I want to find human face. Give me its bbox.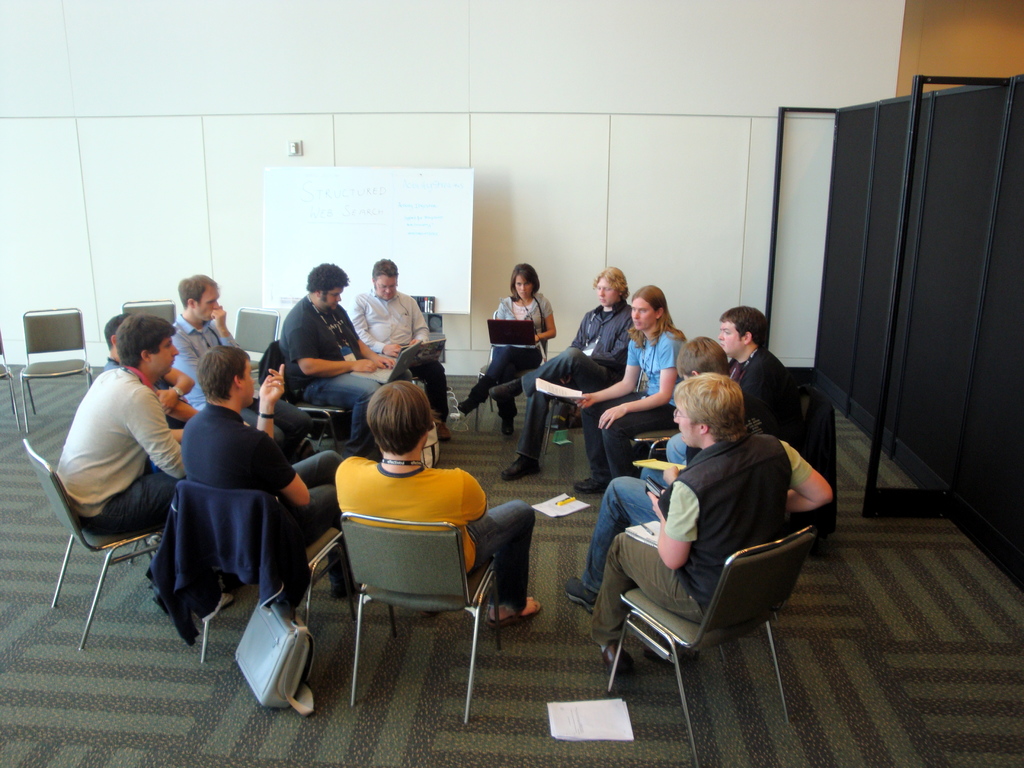
BBox(146, 339, 181, 378).
